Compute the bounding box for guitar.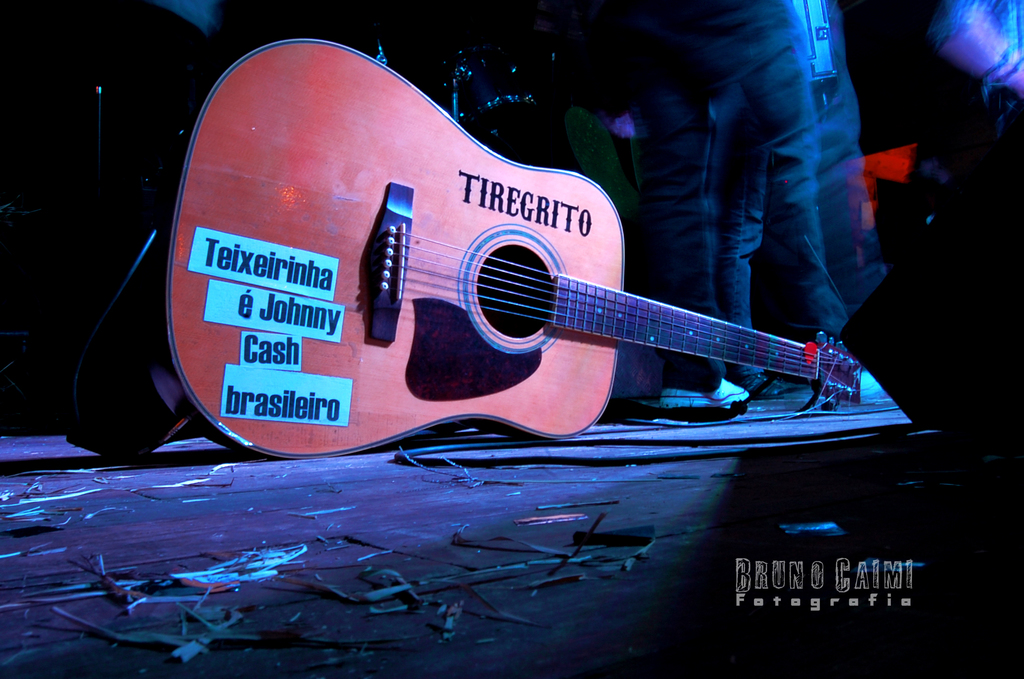
(147,81,872,491).
